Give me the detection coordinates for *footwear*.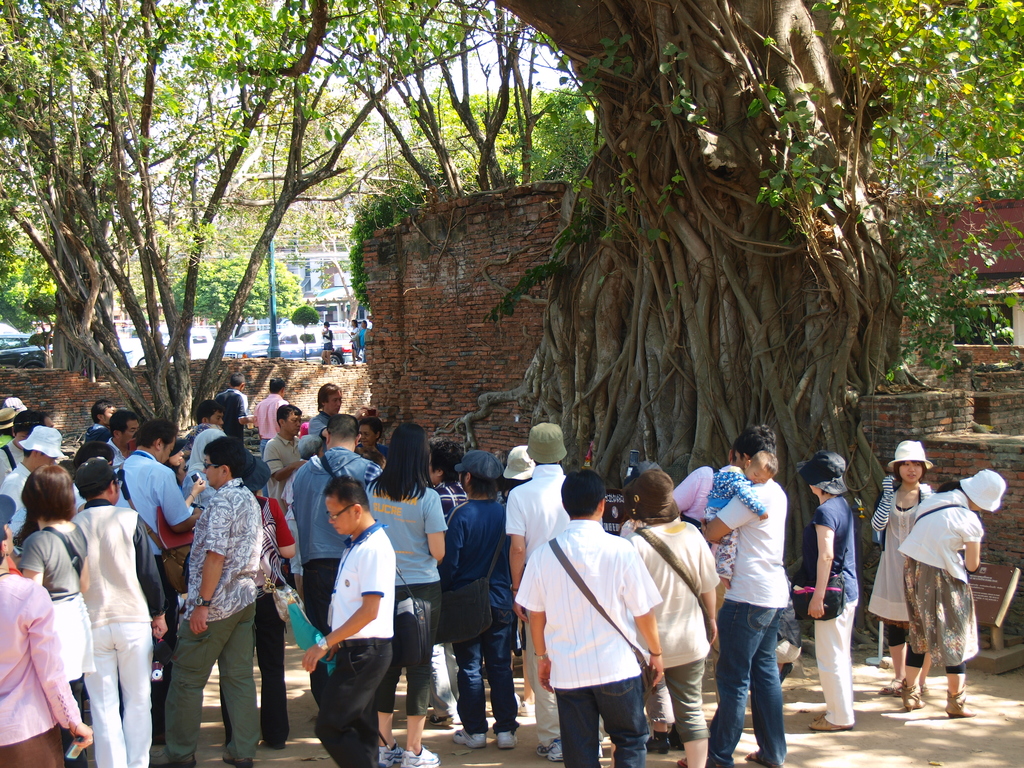
BBox(944, 691, 970, 717).
